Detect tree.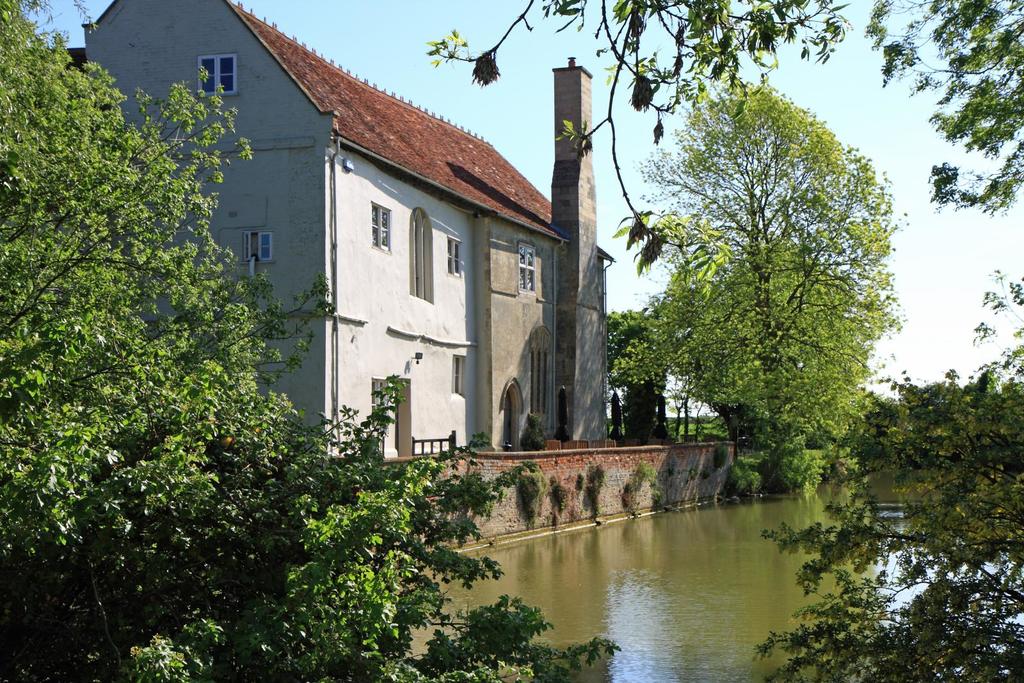
Detected at rect(753, 269, 1023, 682).
